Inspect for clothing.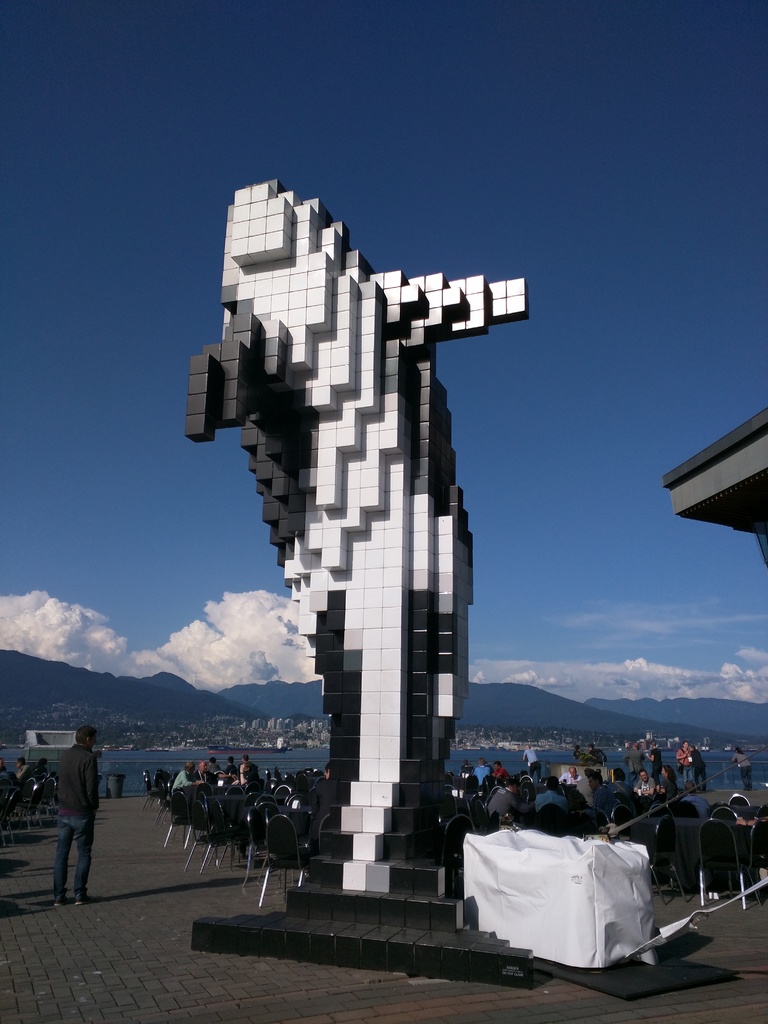
Inspection: Rect(492, 767, 511, 786).
